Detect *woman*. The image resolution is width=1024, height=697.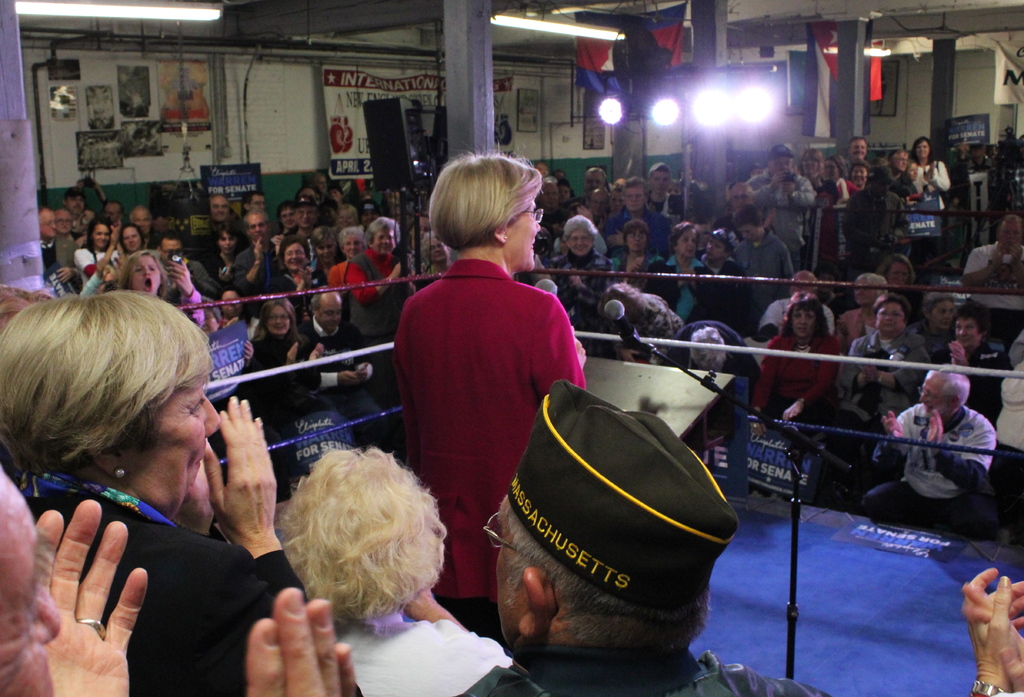
[left=0, top=259, right=289, bottom=684].
